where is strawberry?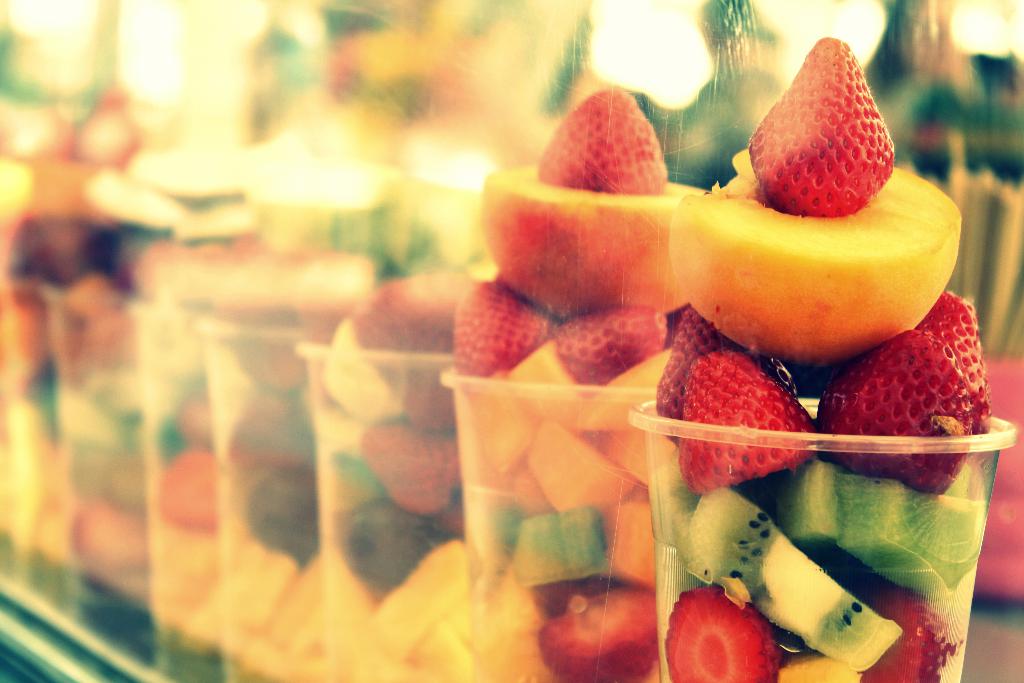
left=654, top=297, right=728, bottom=430.
